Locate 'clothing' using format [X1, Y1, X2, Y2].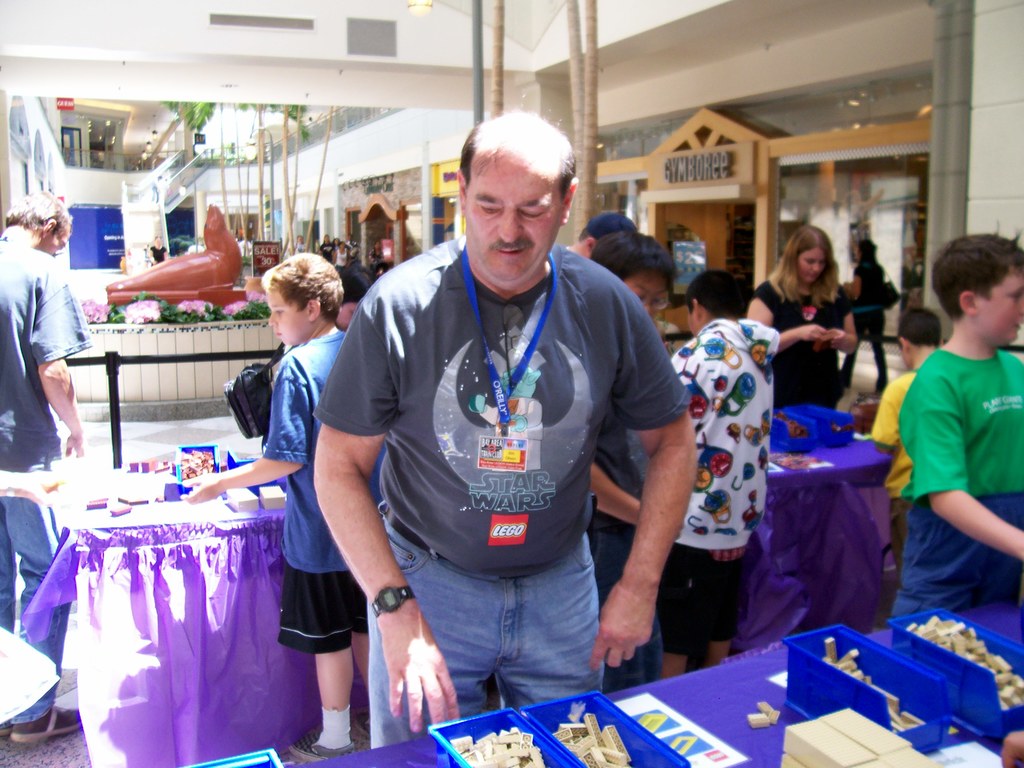
[262, 329, 389, 655].
